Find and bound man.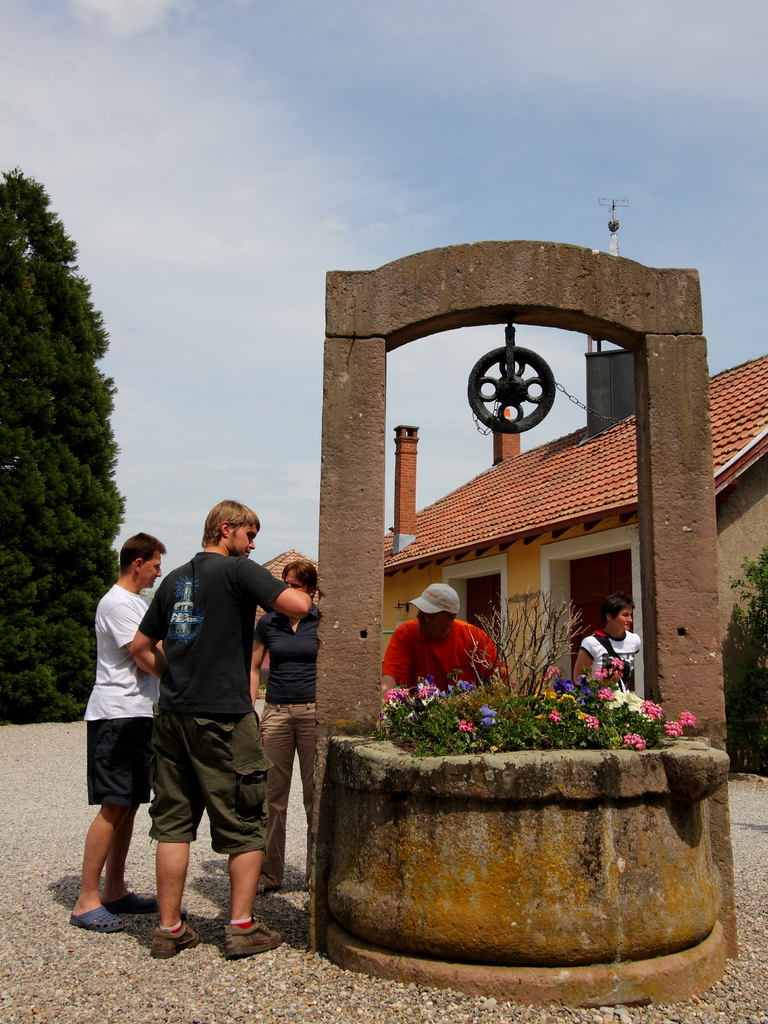
Bound: {"left": 132, "top": 495, "right": 314, "bottom": 959}.
